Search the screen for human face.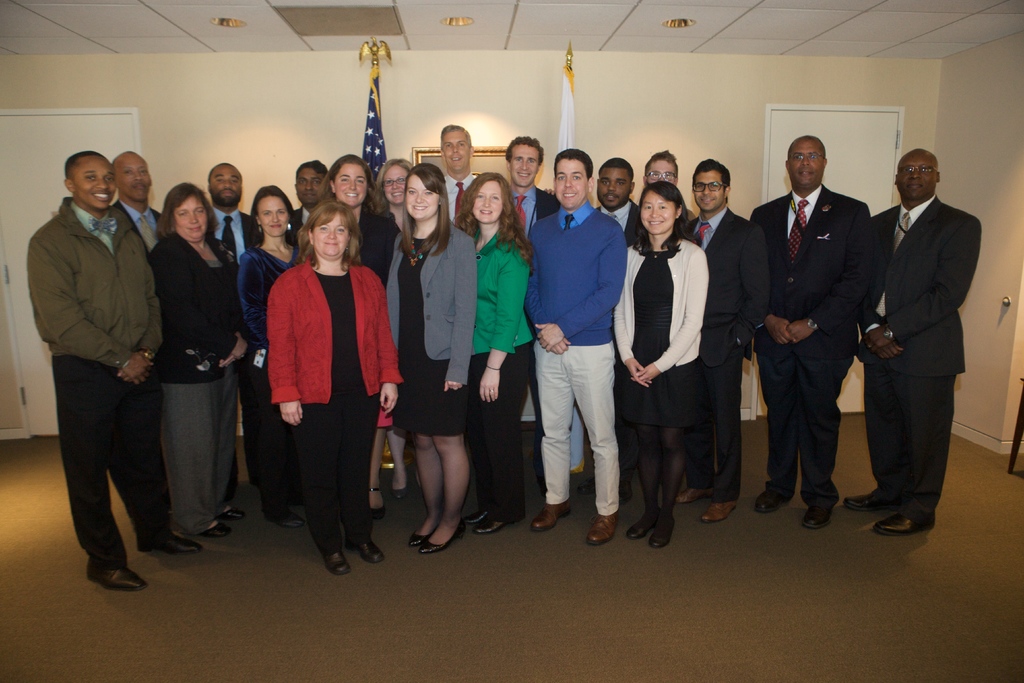
Found at [x1=510, y1=143, x2=539, y2=187].
